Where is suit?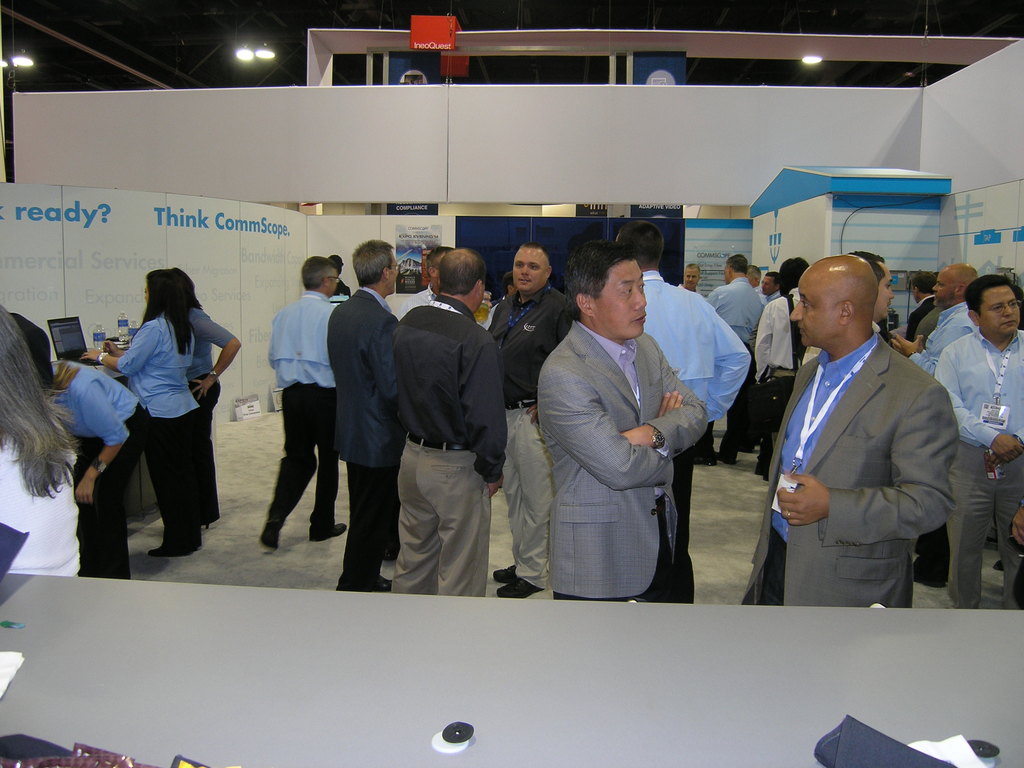
327, 284, 405, 589.
